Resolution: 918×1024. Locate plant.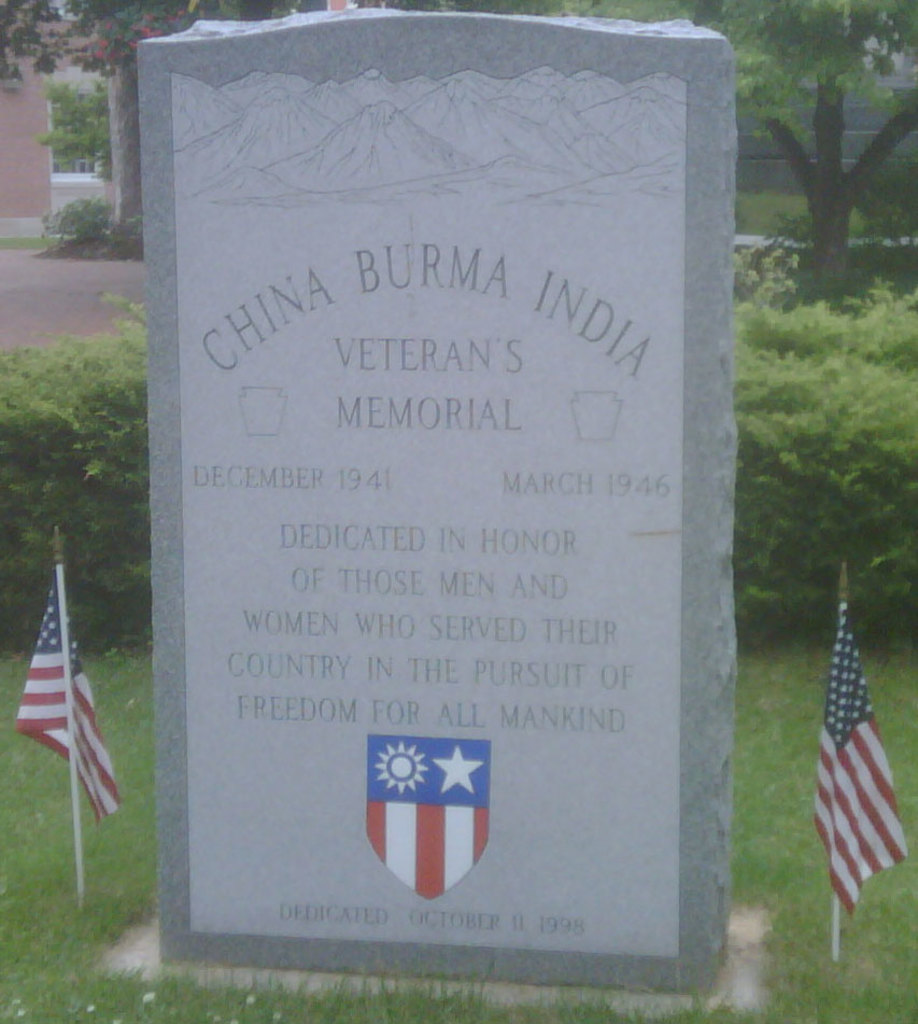
l=123, t=212, r=142, b=239.
